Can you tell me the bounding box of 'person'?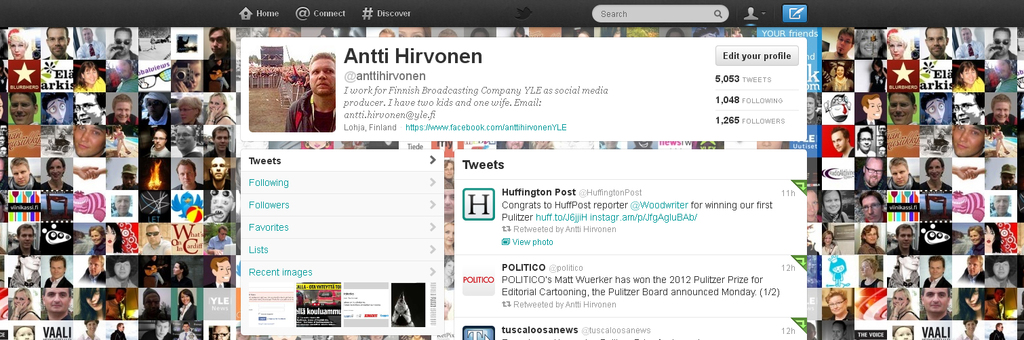
select_region(46, 257, 71, 287).
